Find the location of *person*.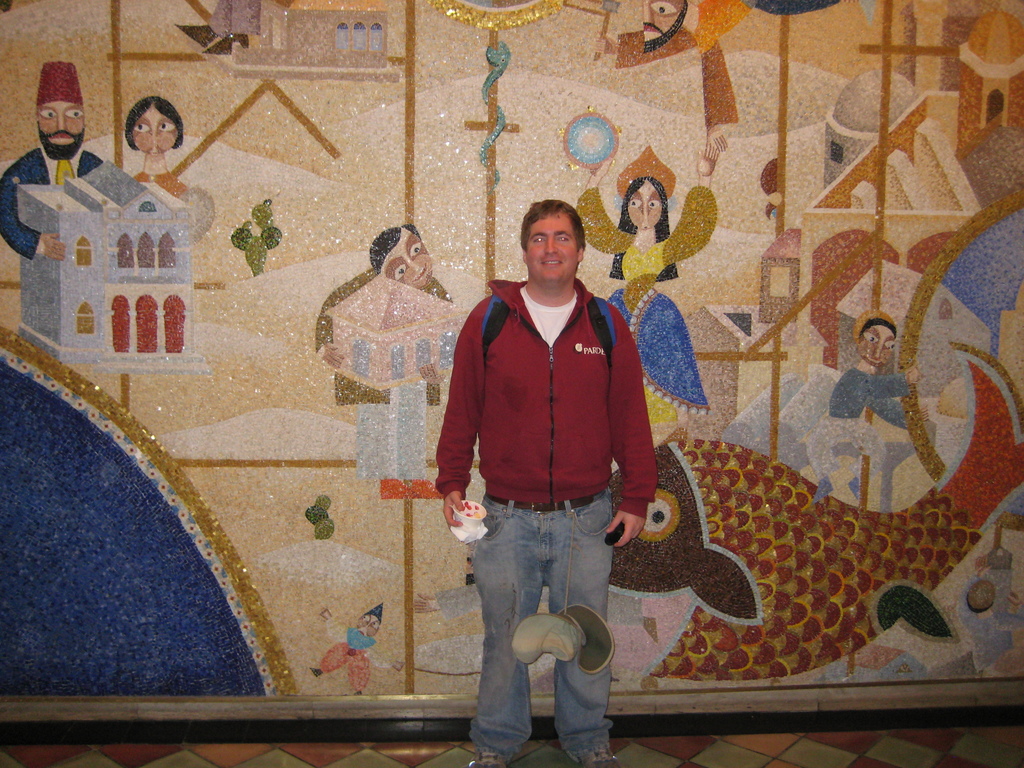
Location: pyautogui.locateOnScreen(431, 202, 662, 745).
